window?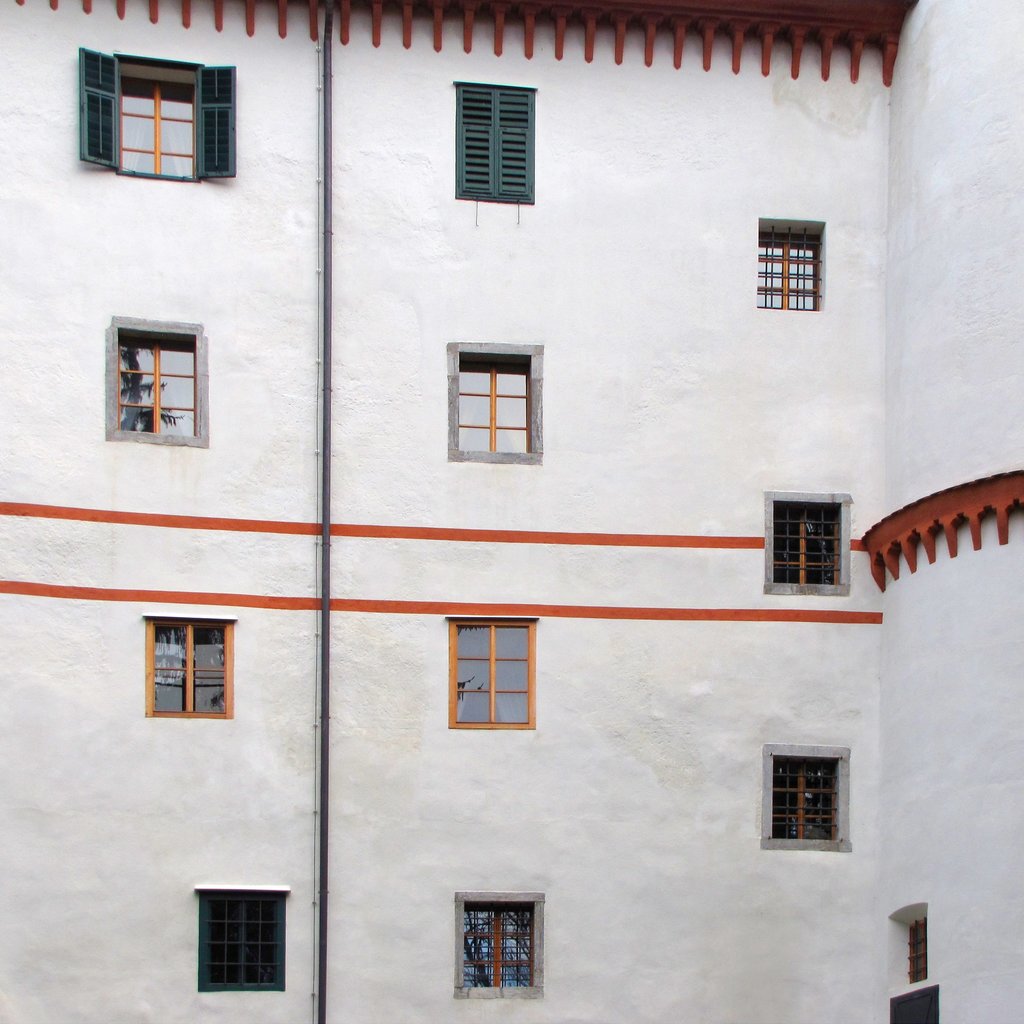
(459, 84, 536, 191)
